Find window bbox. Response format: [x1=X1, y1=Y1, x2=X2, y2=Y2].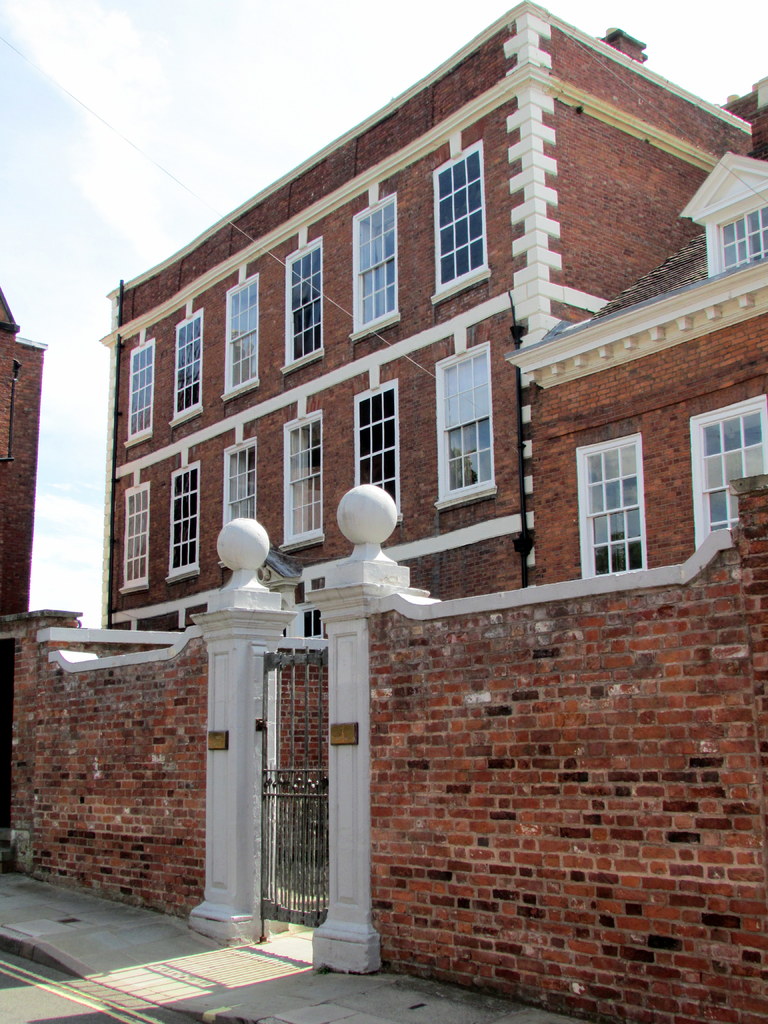
[x1=123, y1=480, x2=154, y2=588].
